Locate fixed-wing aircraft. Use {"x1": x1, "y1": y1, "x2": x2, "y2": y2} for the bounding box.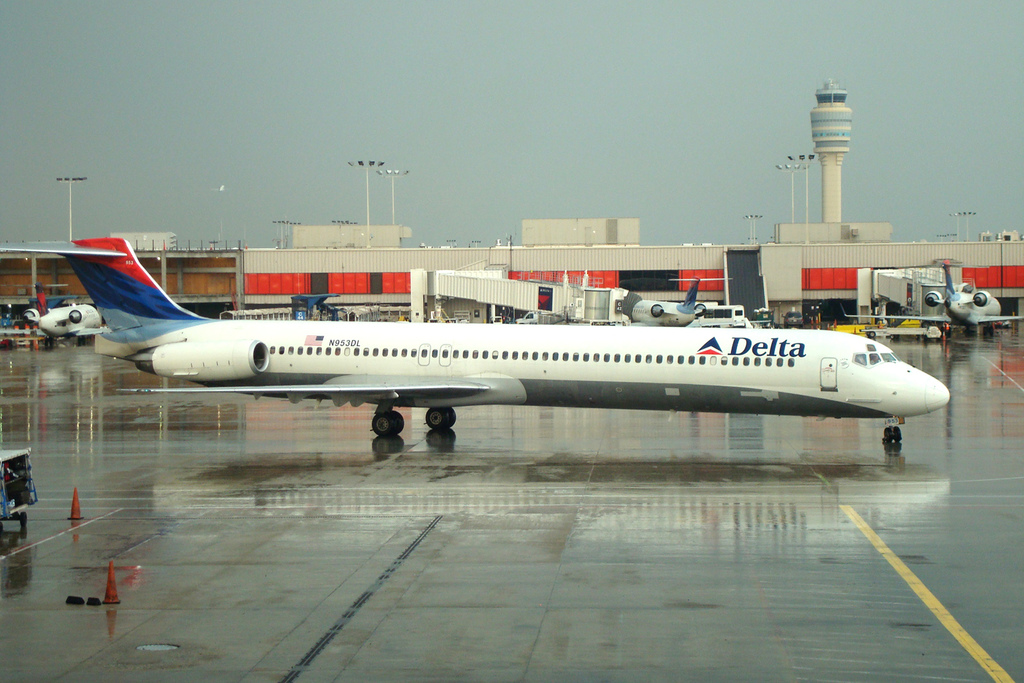
{"x1": 20, "y1": 278, "x2": 113, "y2": 341}.
